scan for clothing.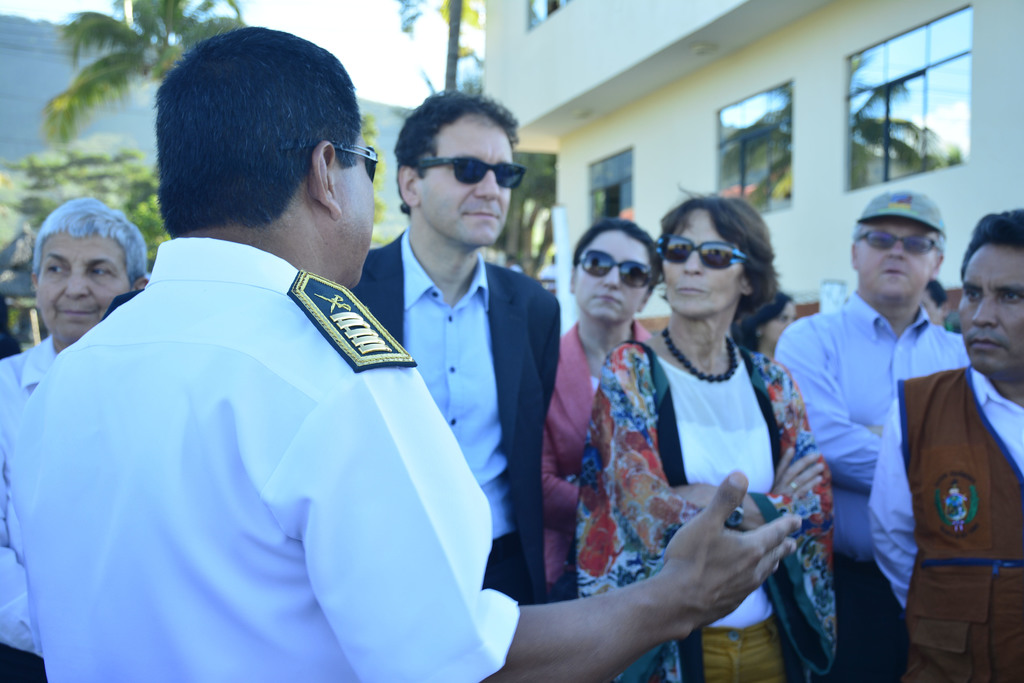
Scan result: (left=28, top=216, right=502, bottom=670).
